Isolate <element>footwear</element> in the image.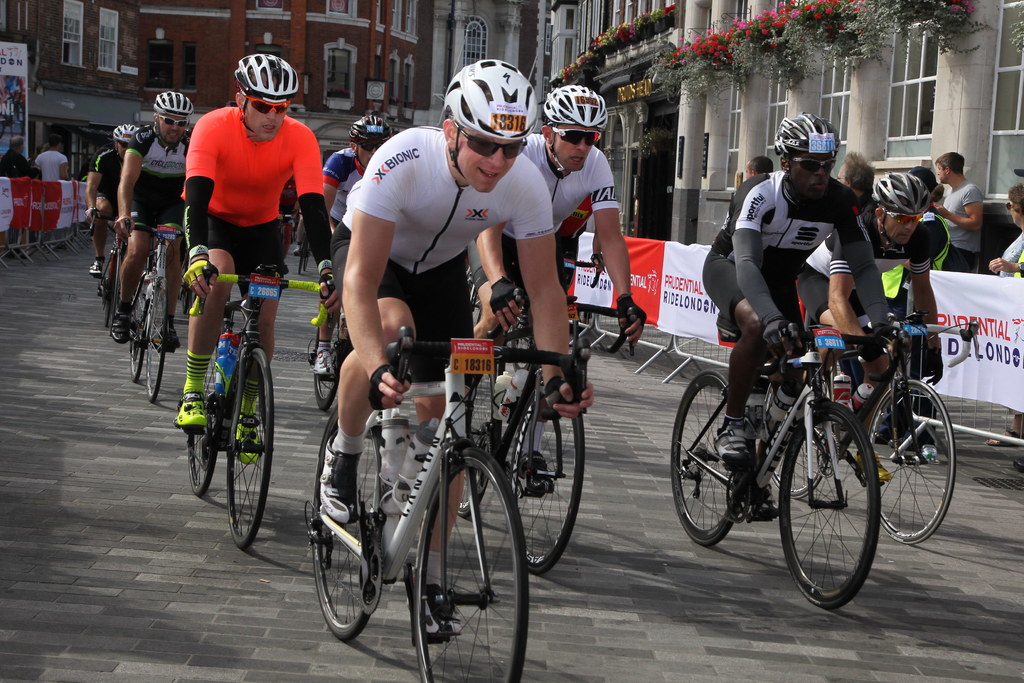
Isolated region: BBox(164, 334, 177, 363).
